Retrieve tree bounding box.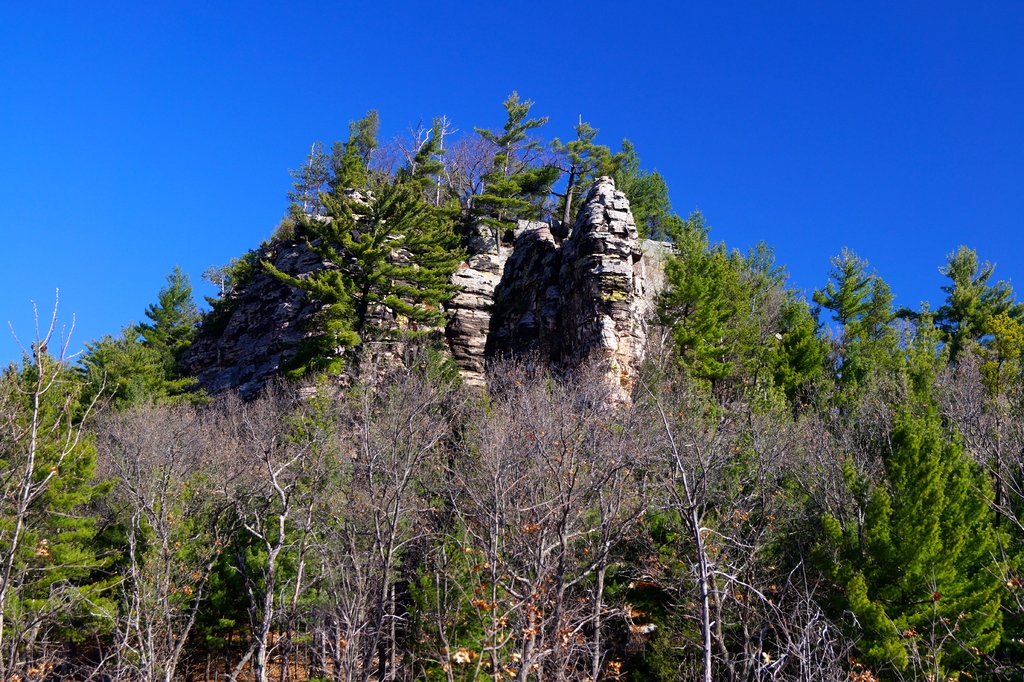
Bounding box: 939 245 1008 354.
